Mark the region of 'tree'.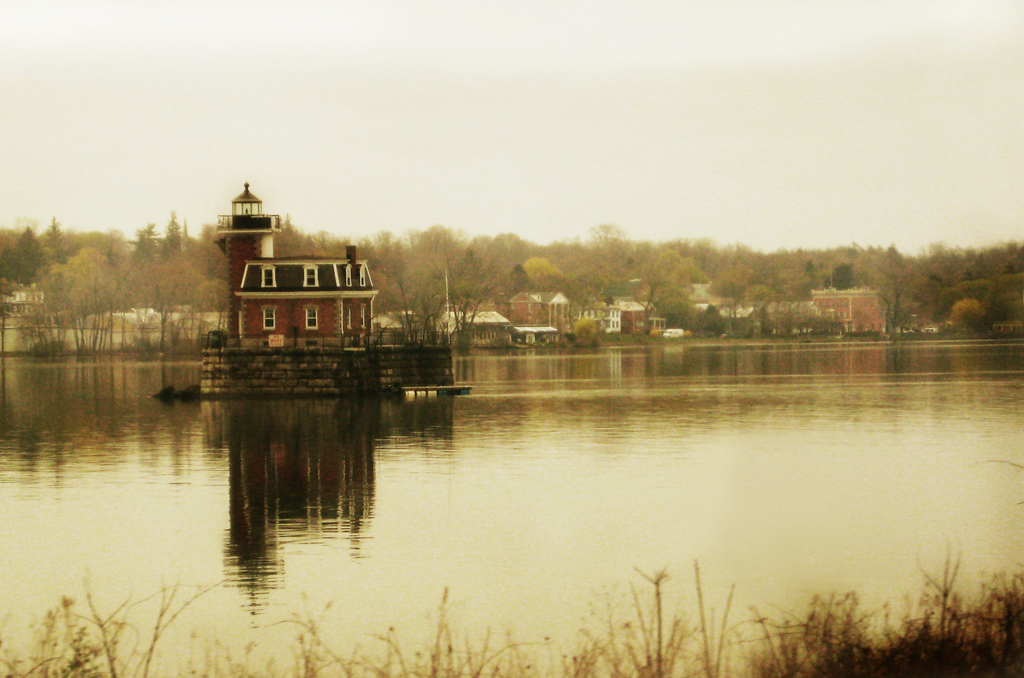
Region: <box>1,222,50,291</box>.
